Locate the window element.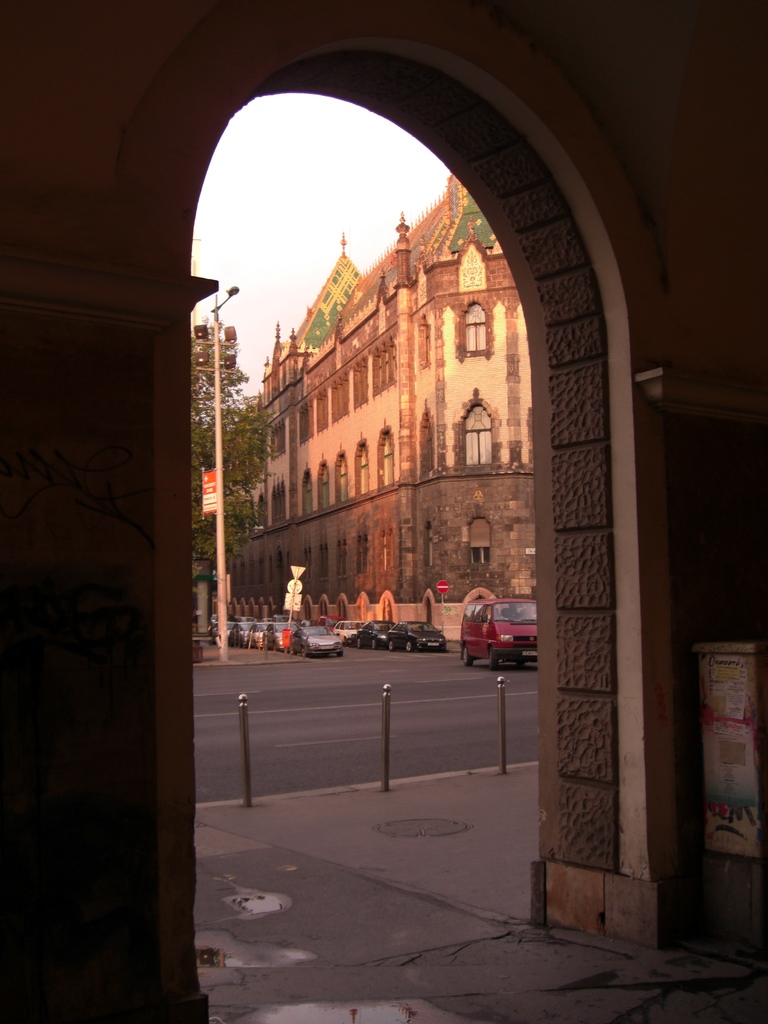
Element bbox: box(370, 337, 398, 388).
